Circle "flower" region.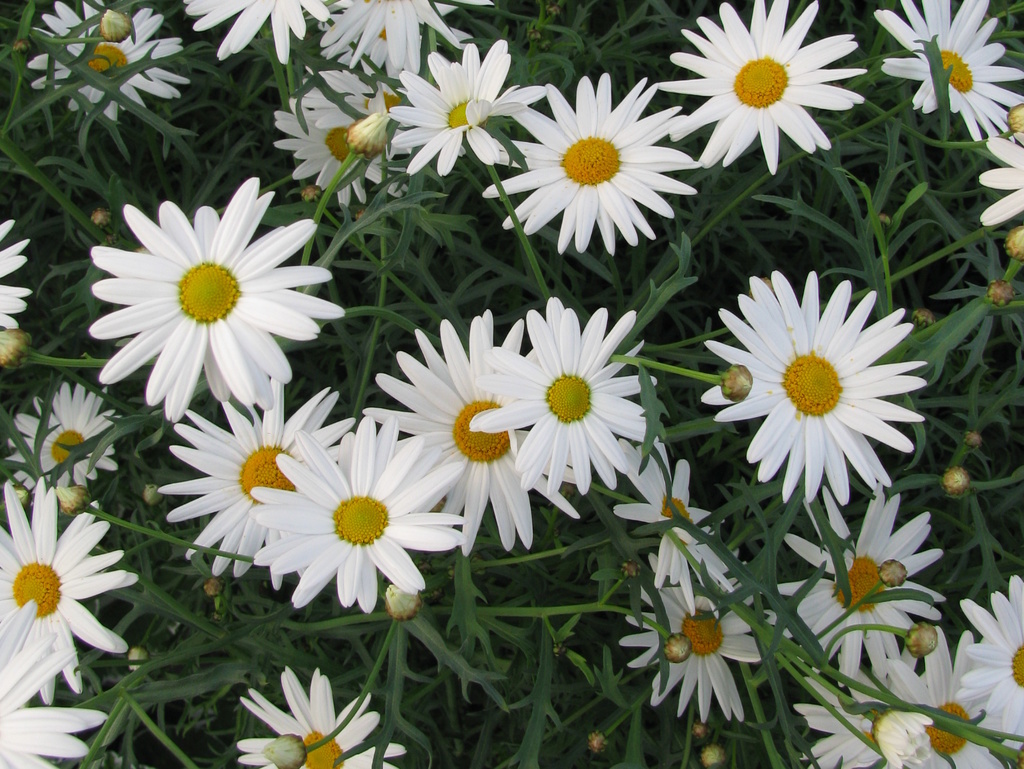
Region: 624:569:763:720.
